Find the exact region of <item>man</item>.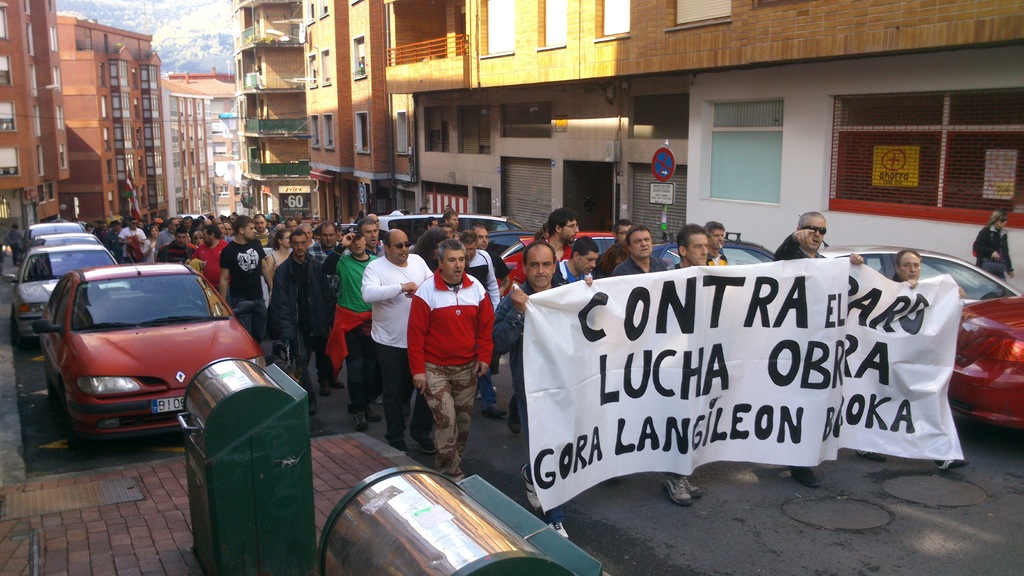
Exact region: bbox(707, 218, 728, 263).
